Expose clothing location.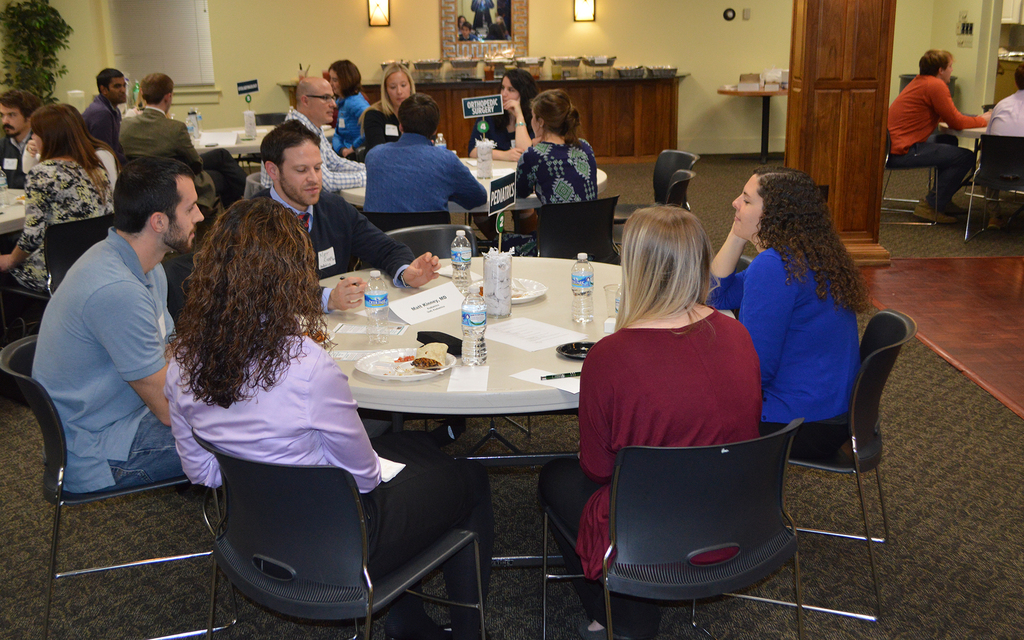
Exposed at <region>161, 312, 490, 631</region>.
